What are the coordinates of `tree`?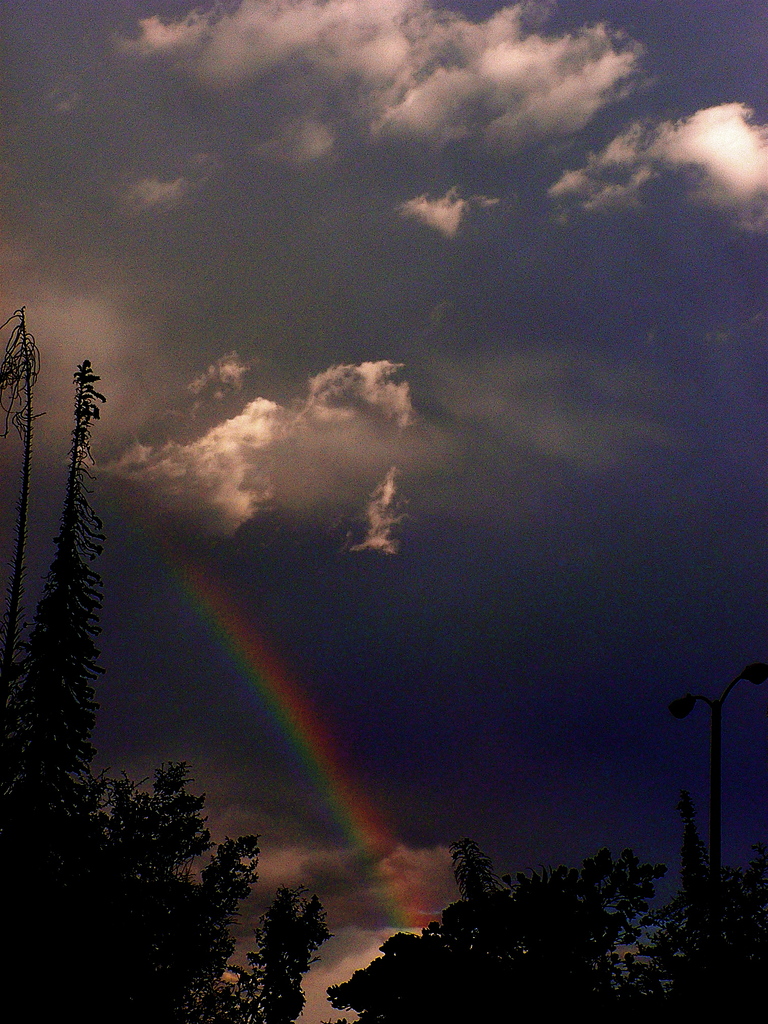
box(0, 302, 38, 694).
